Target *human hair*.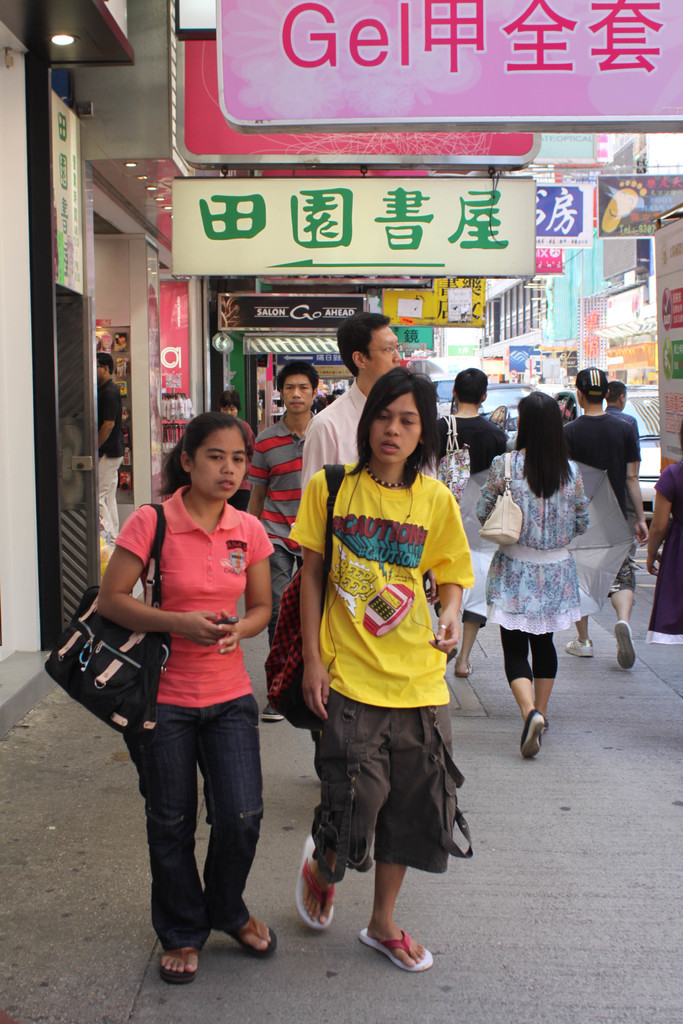
Target region: BBox(358, 374, 447, 471).
